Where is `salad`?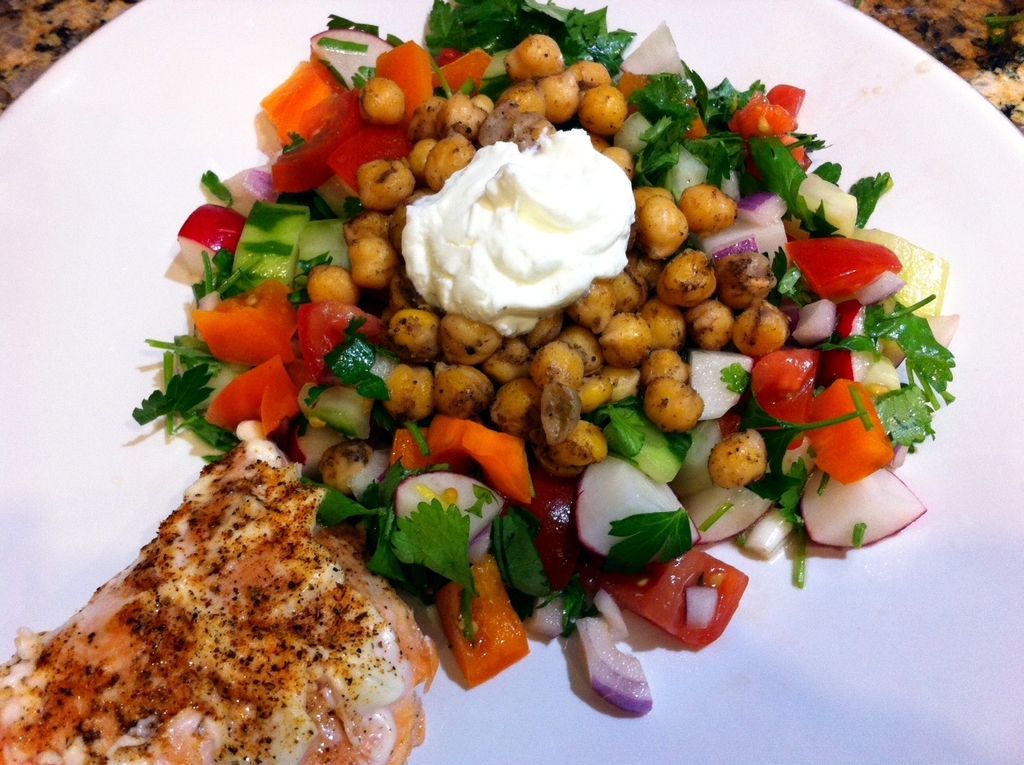
bbox=(120, 0, 977, 728).
